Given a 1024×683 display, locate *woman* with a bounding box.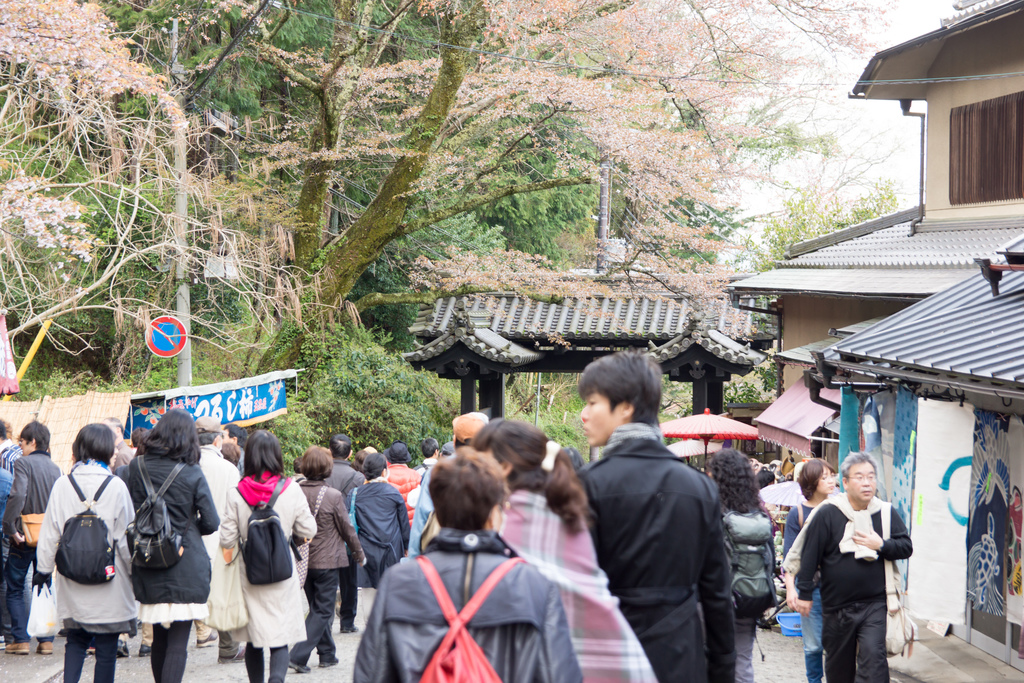
Located: BBox(783, 458, 840, 682).
